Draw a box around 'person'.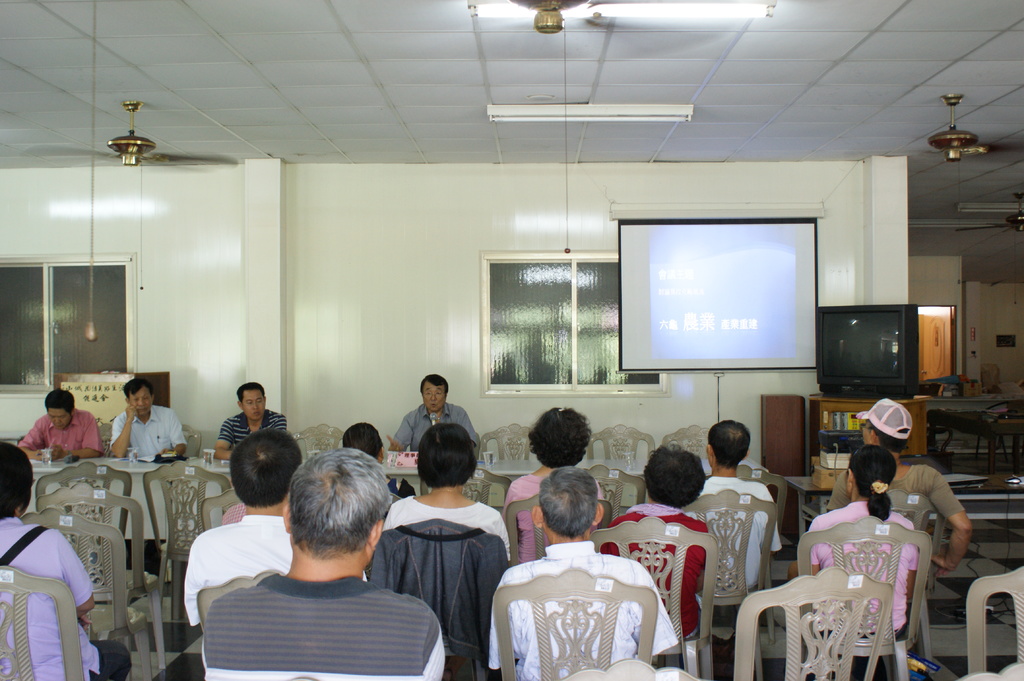
box=[117, 381, 188, 461].
